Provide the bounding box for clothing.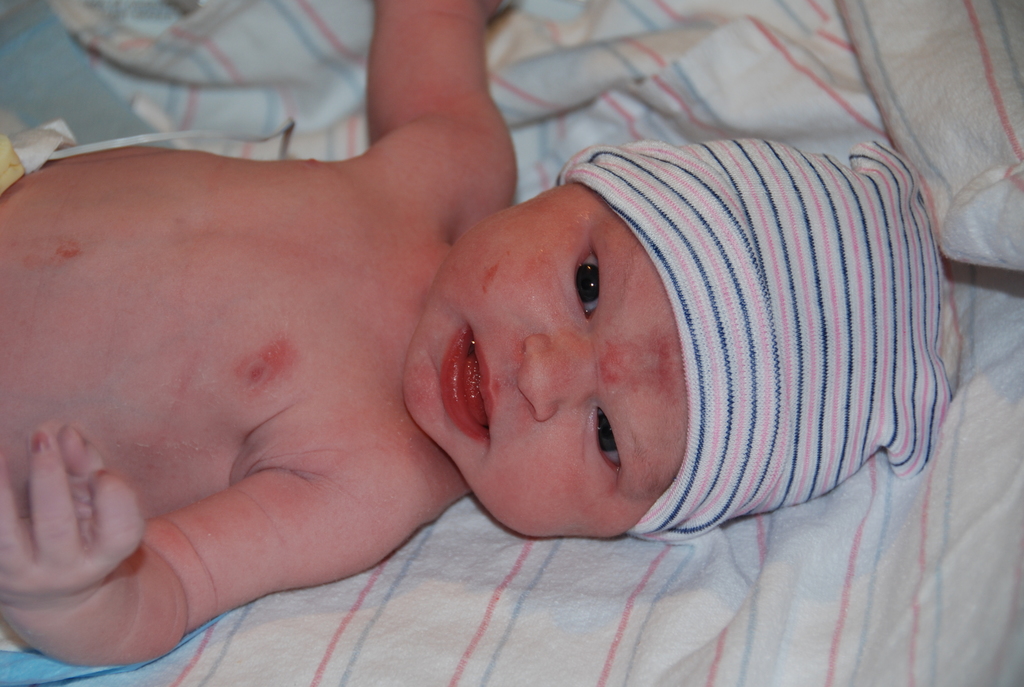
bbox=[555, 139, 959, 547].
